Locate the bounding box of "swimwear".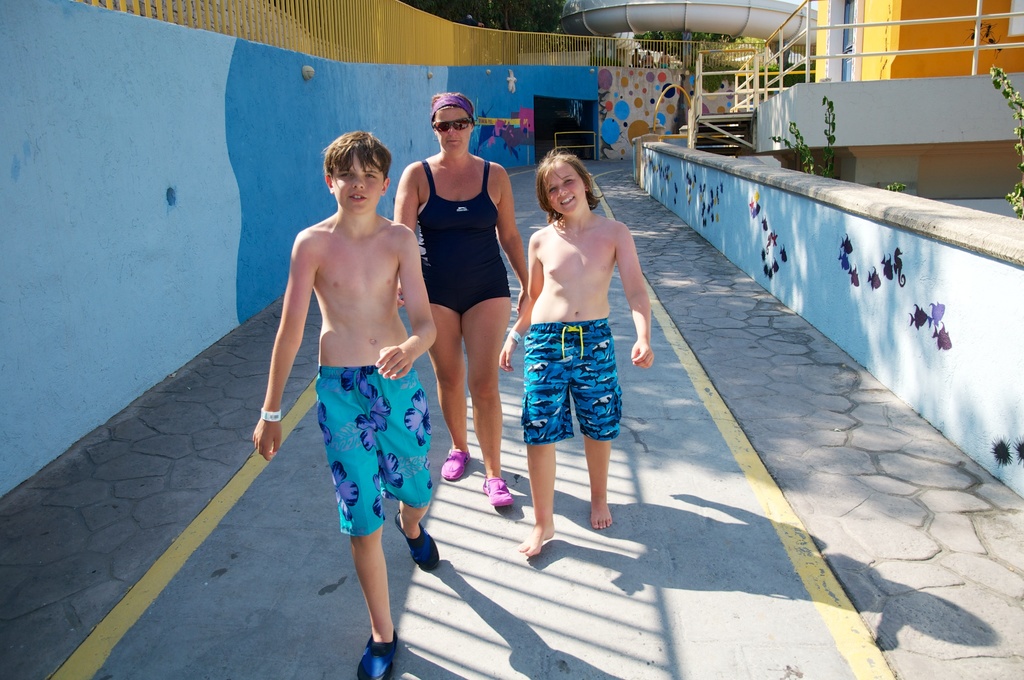
Bounding box: bbox(518, 315, 624, 445).
